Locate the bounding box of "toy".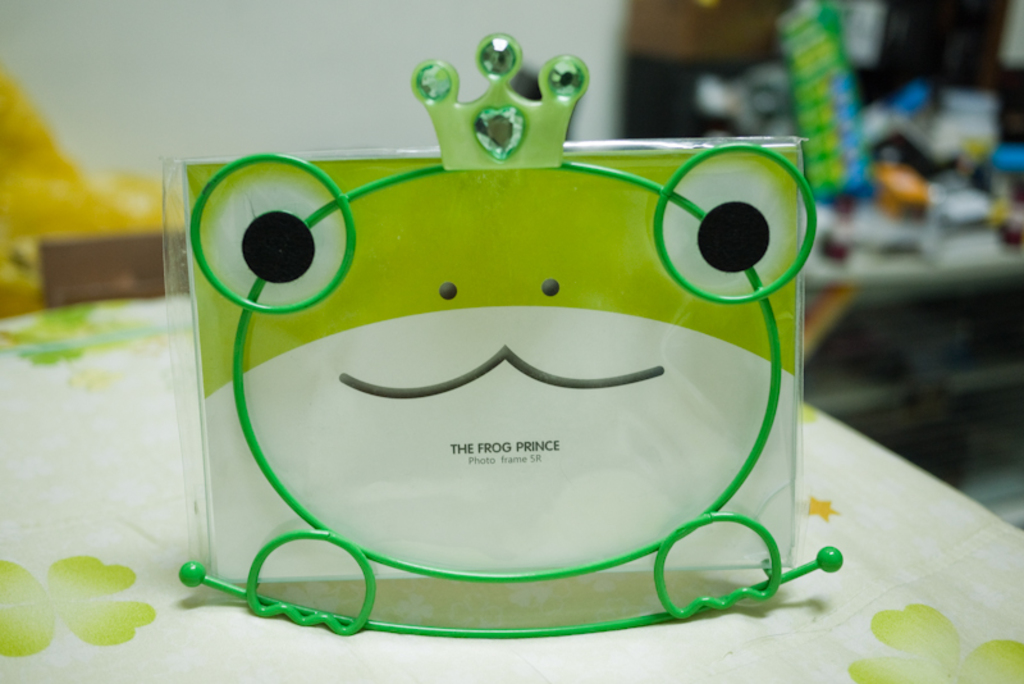
Bounding box: 164,137,803,594.
